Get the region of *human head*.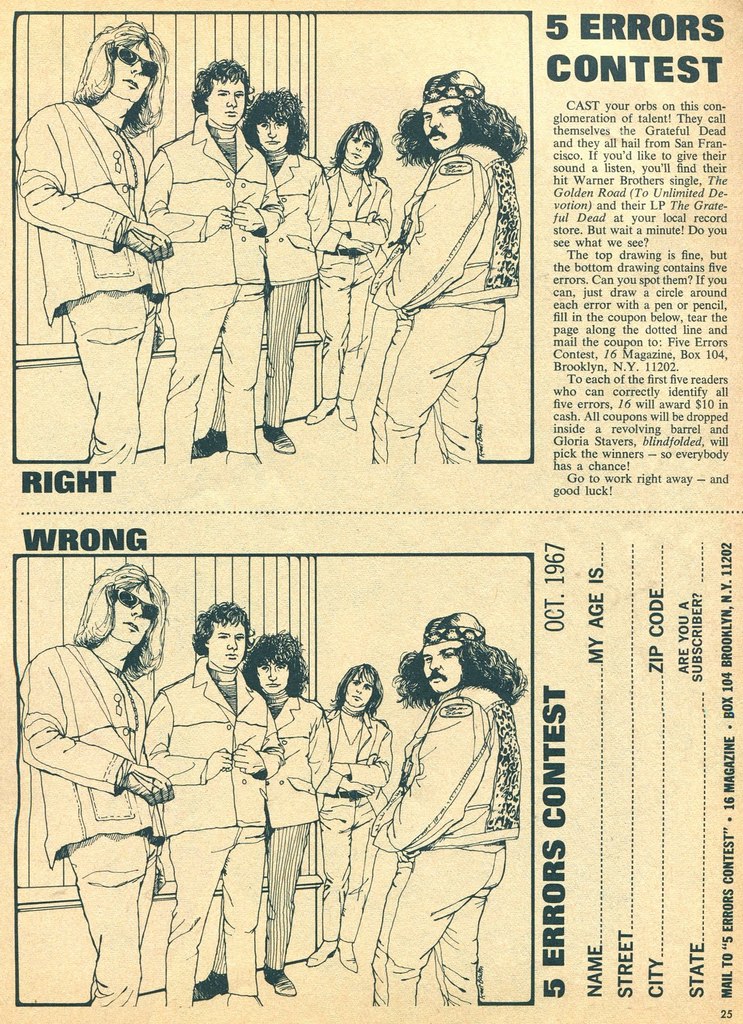
[x1=83, y1=17, x2=168, y2=106].
